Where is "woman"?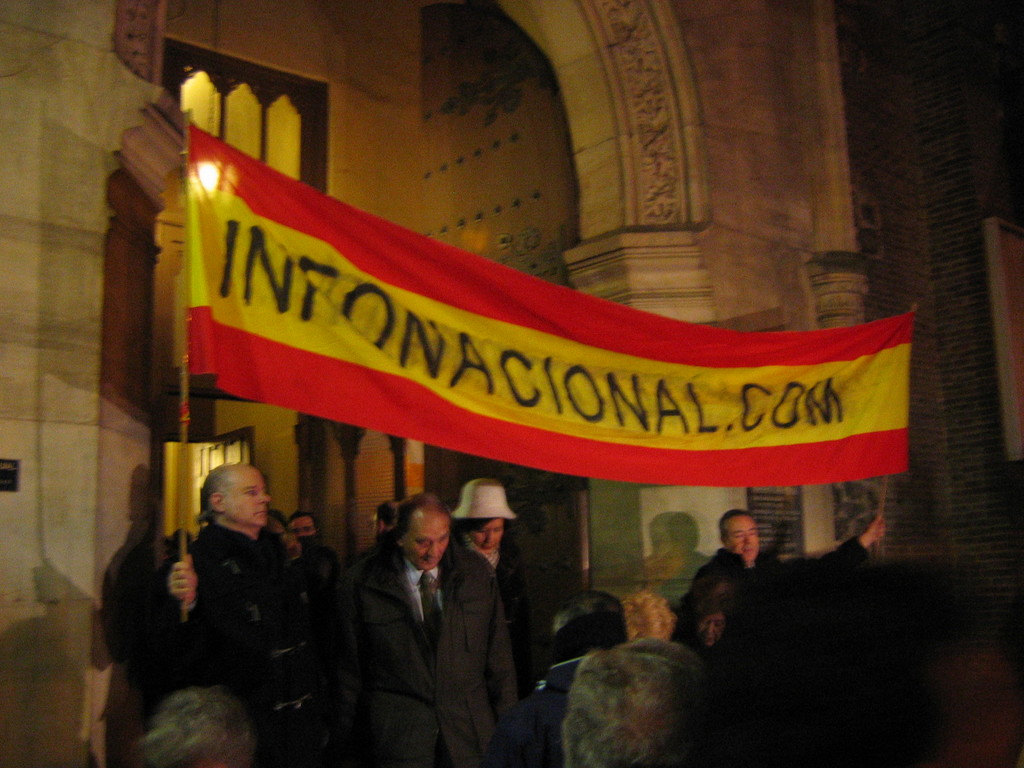
box(680, 591, 734, 657).
